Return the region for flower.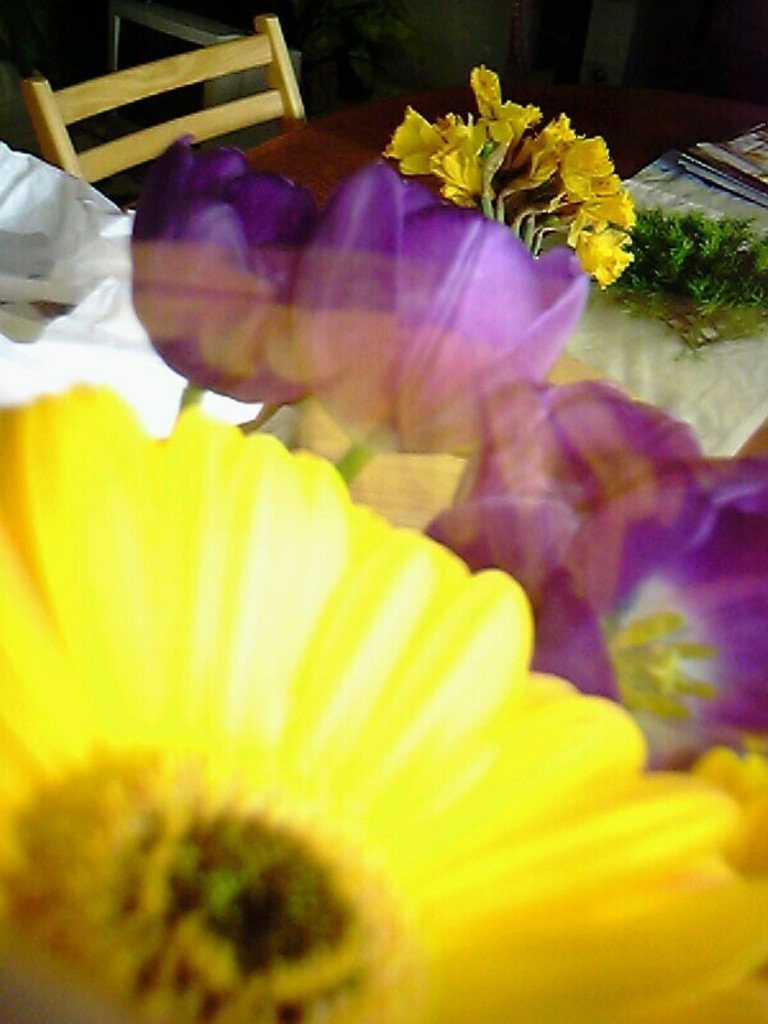
region(0, 406, 767, 1023).
